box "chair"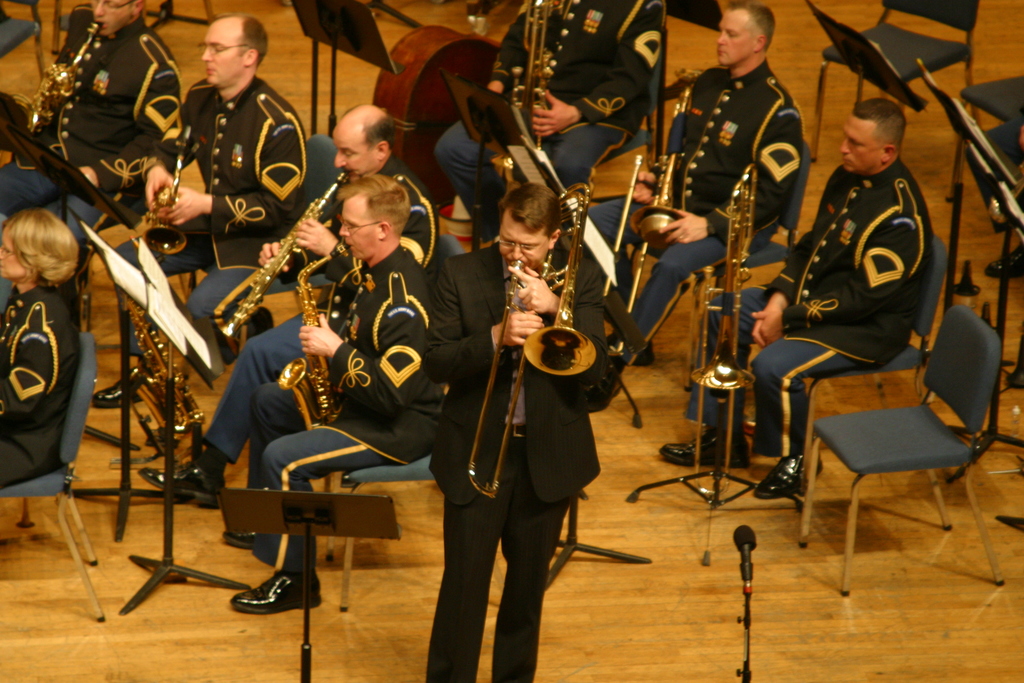
0,331,102,620
